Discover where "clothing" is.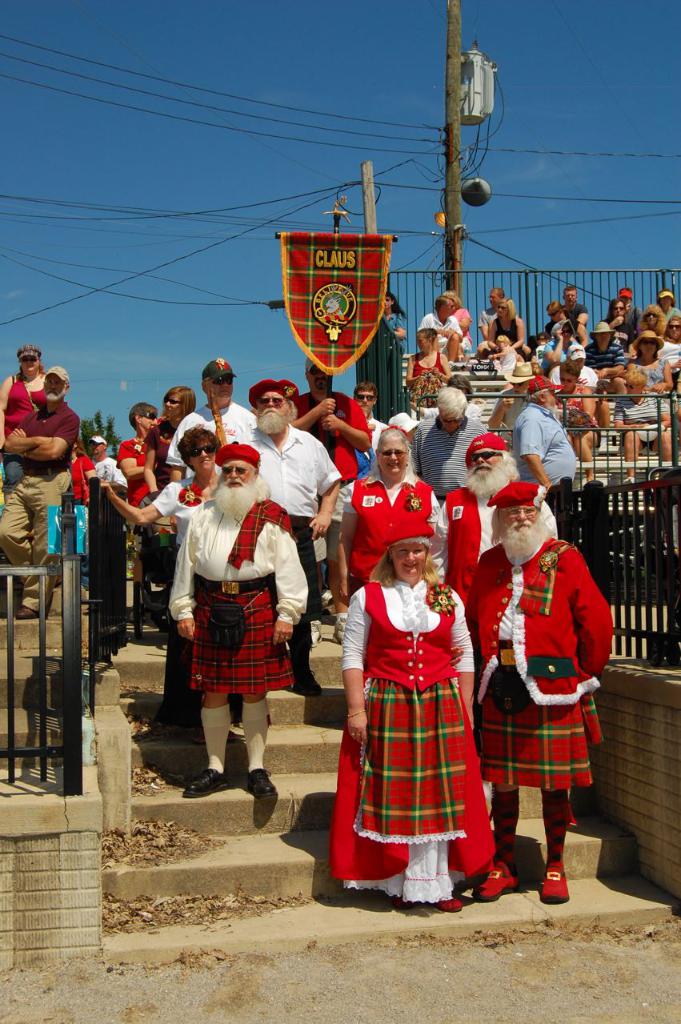
Discovered at <box>148,466,257,729</box>.
